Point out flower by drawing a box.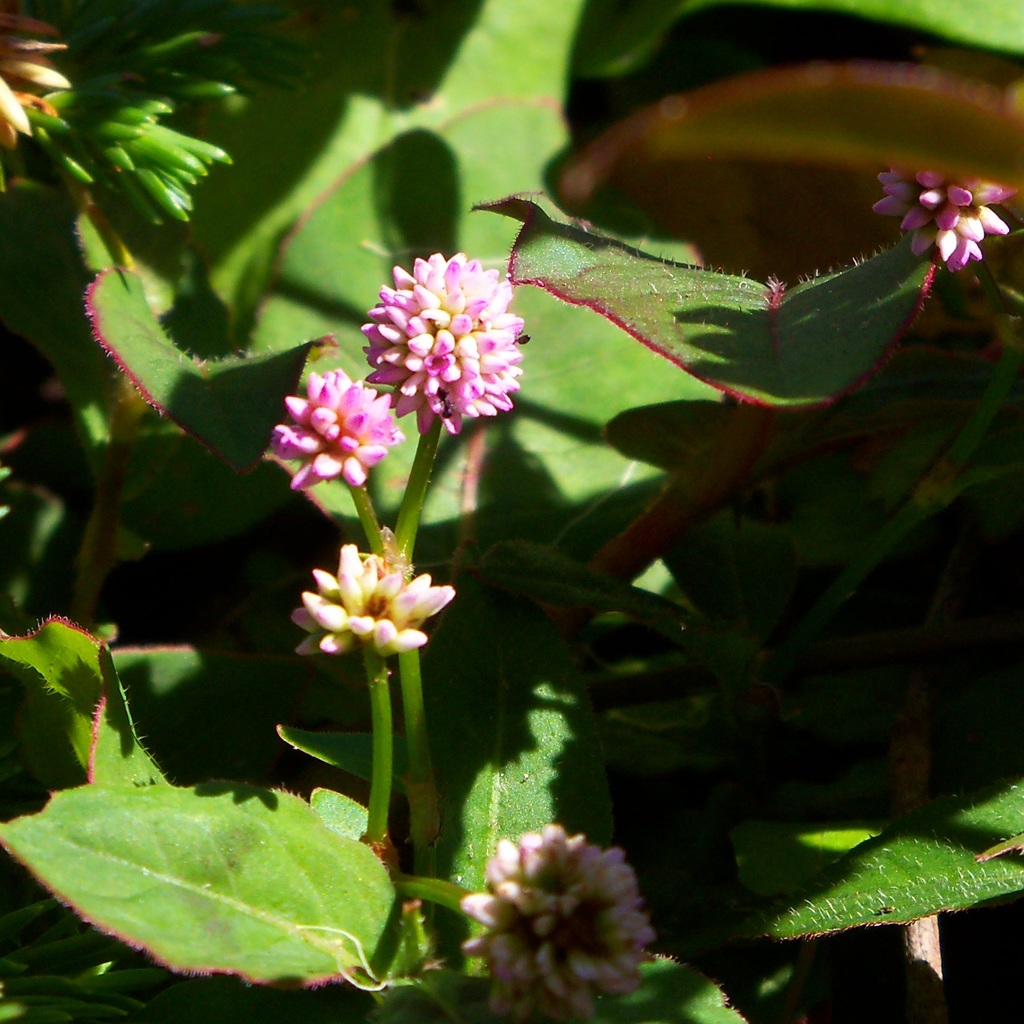
x1=271 y1=367 x2=406 y2=498.
